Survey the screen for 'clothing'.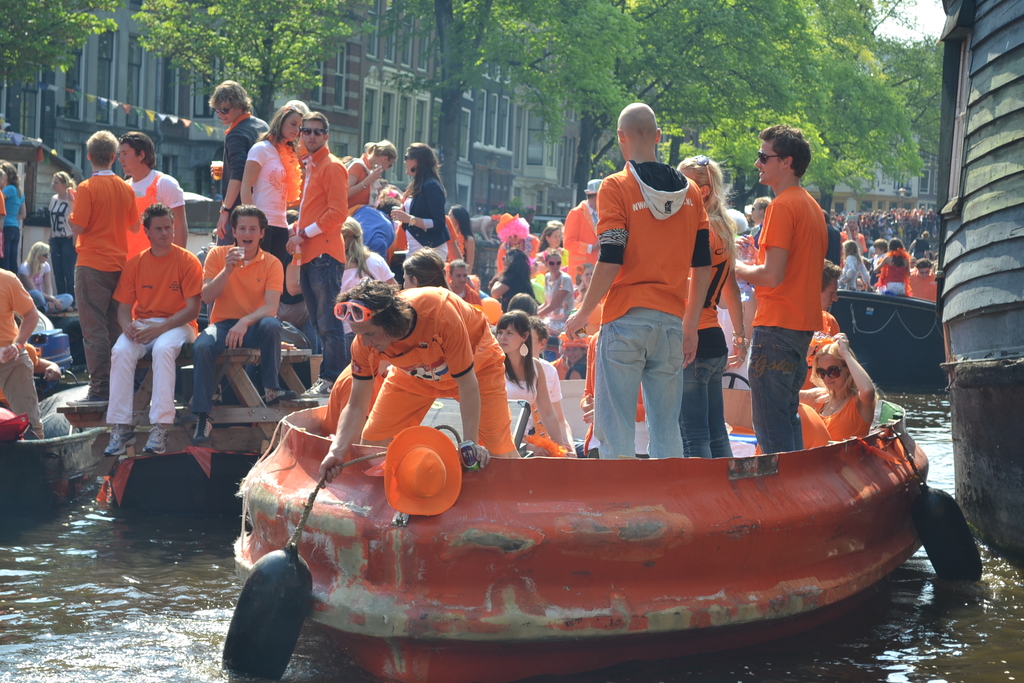
Survey found: detection(838, 222, 870, 254).
